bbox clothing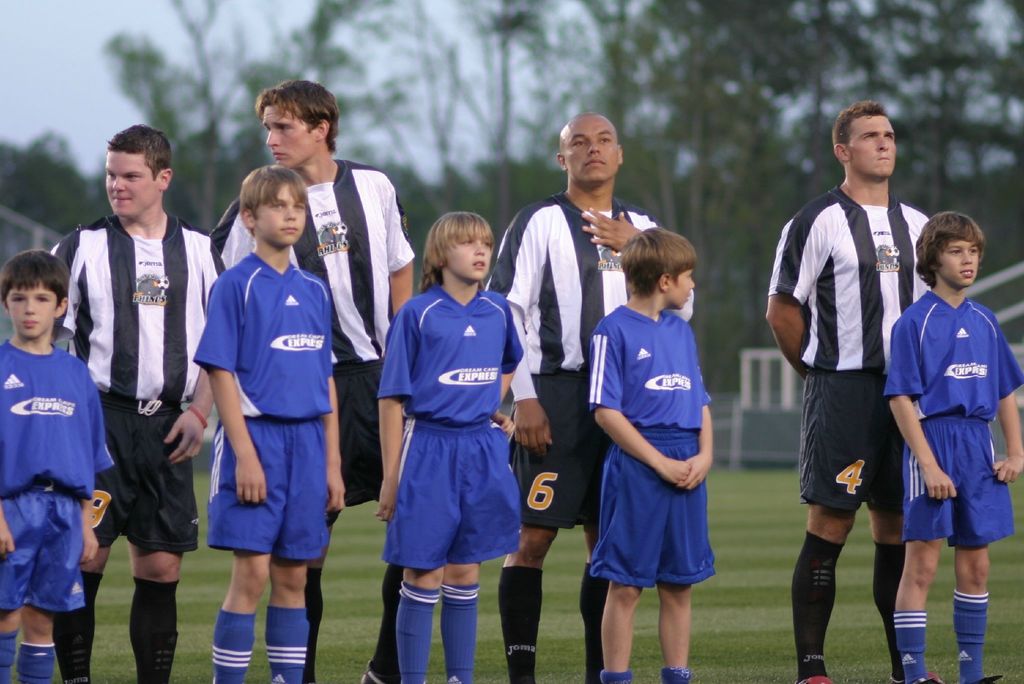
region(49, 215, 216, 403)
